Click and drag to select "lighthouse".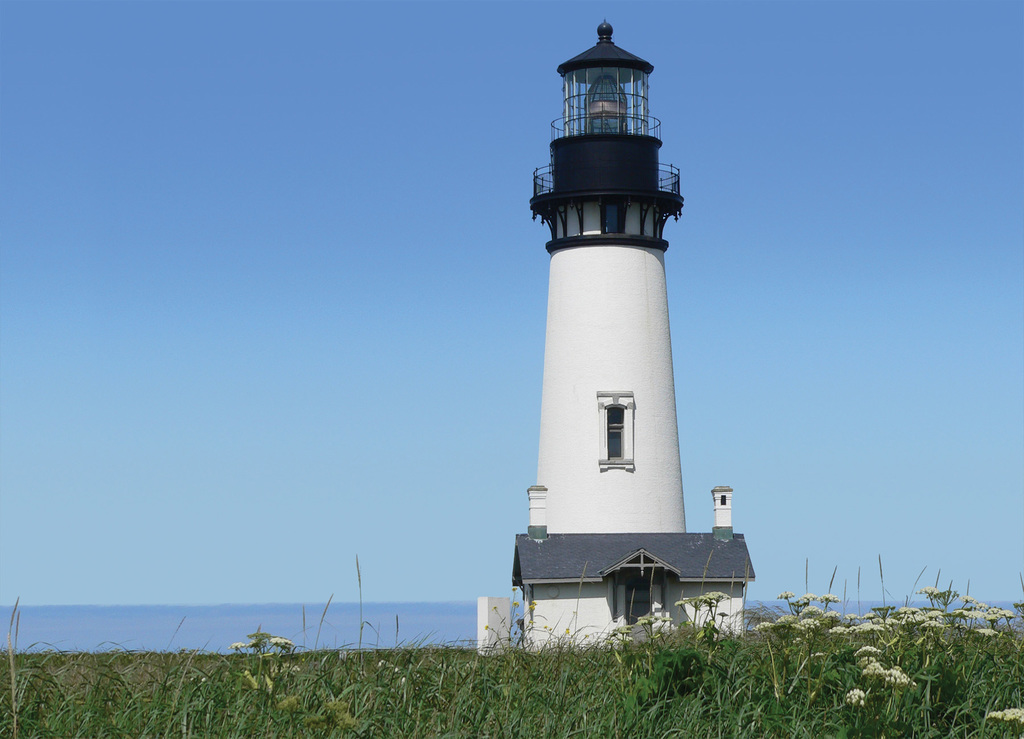
Selection: [531, 17, 684, 535].
